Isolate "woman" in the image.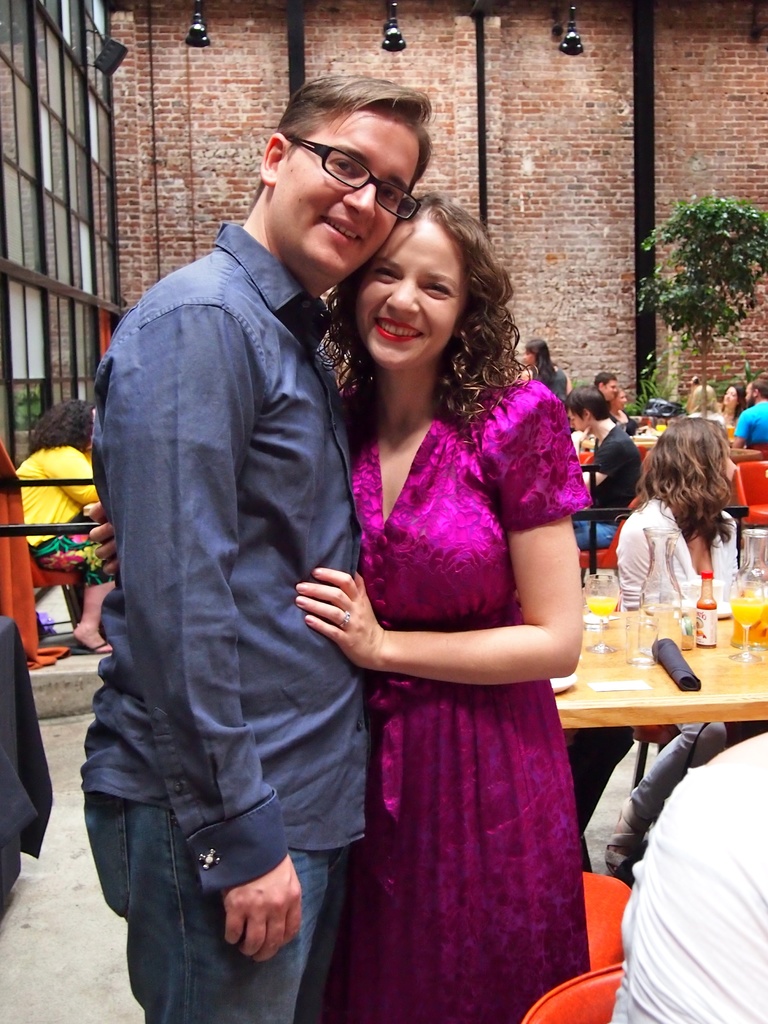
Isolated region: pyautogui.locateOnScreen(607, 385, 639, 436).
